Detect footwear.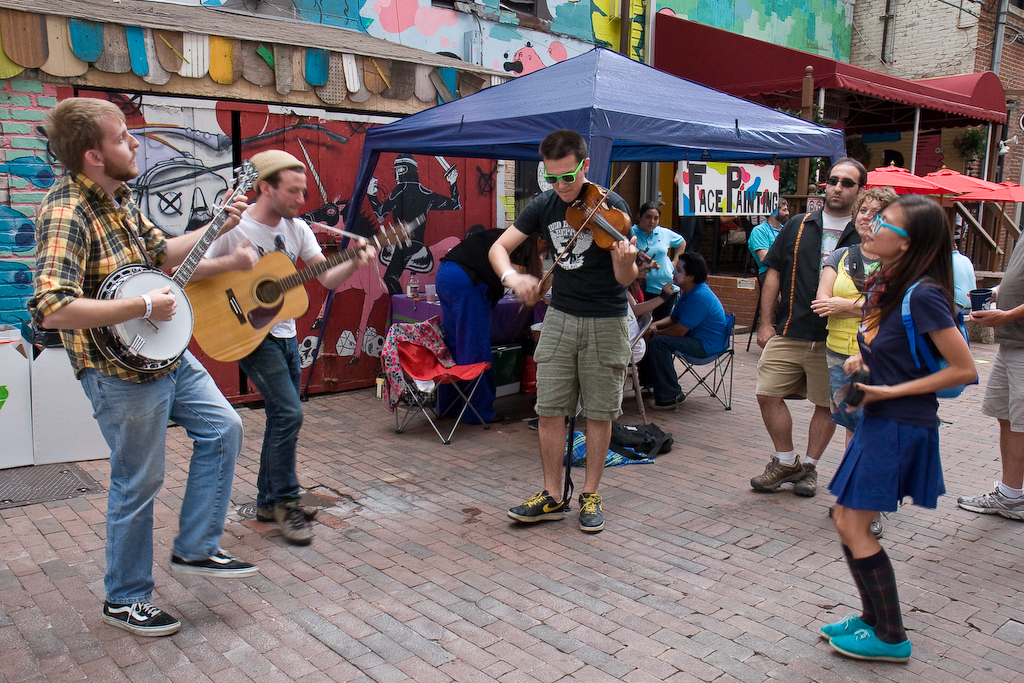
Detected at (left=507, top=490, right=576, bottom=522).
